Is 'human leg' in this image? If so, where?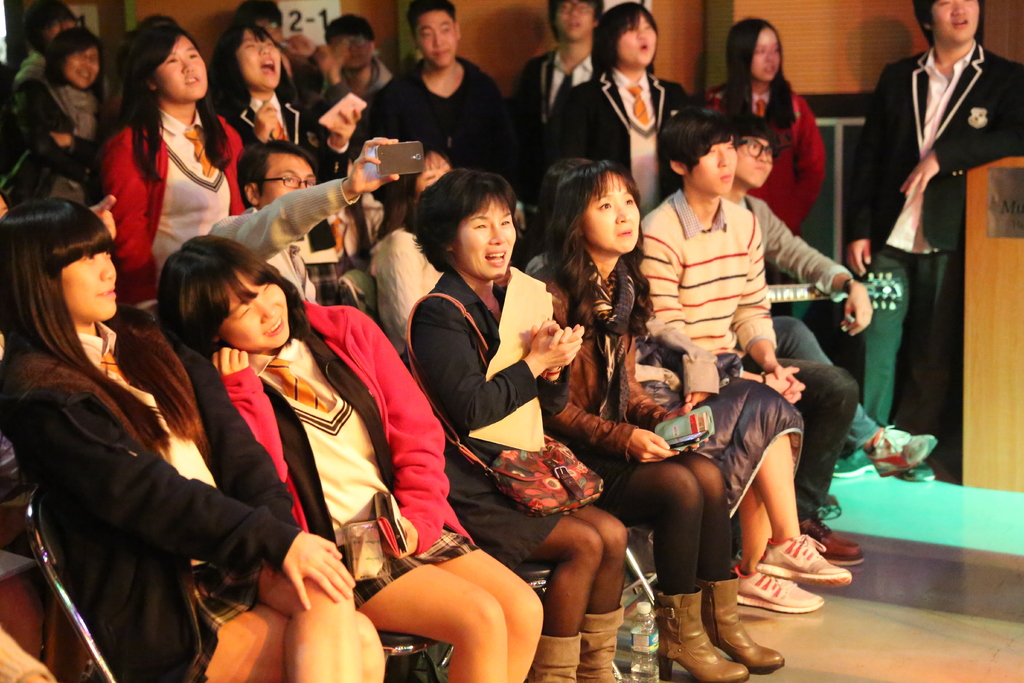
Yes, at [left=363, top=563, right=535, bottom=682].
